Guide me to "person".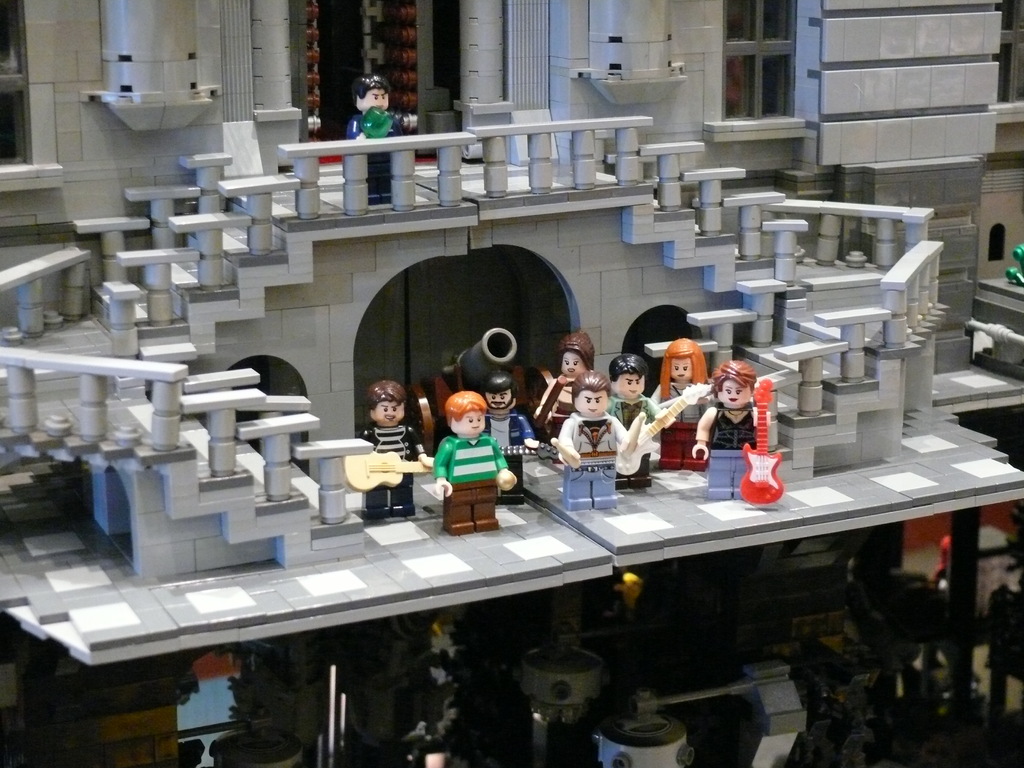
Guidance: region(330, 72, 408, 202).
